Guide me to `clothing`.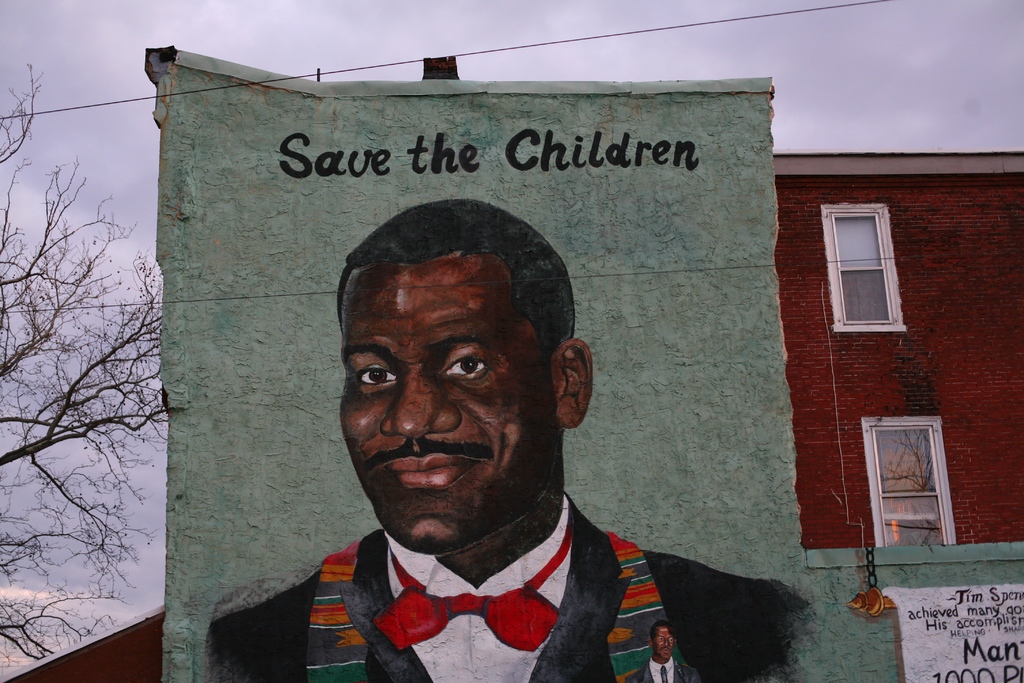
Guidance: <box>205,486,810,682</box>.
